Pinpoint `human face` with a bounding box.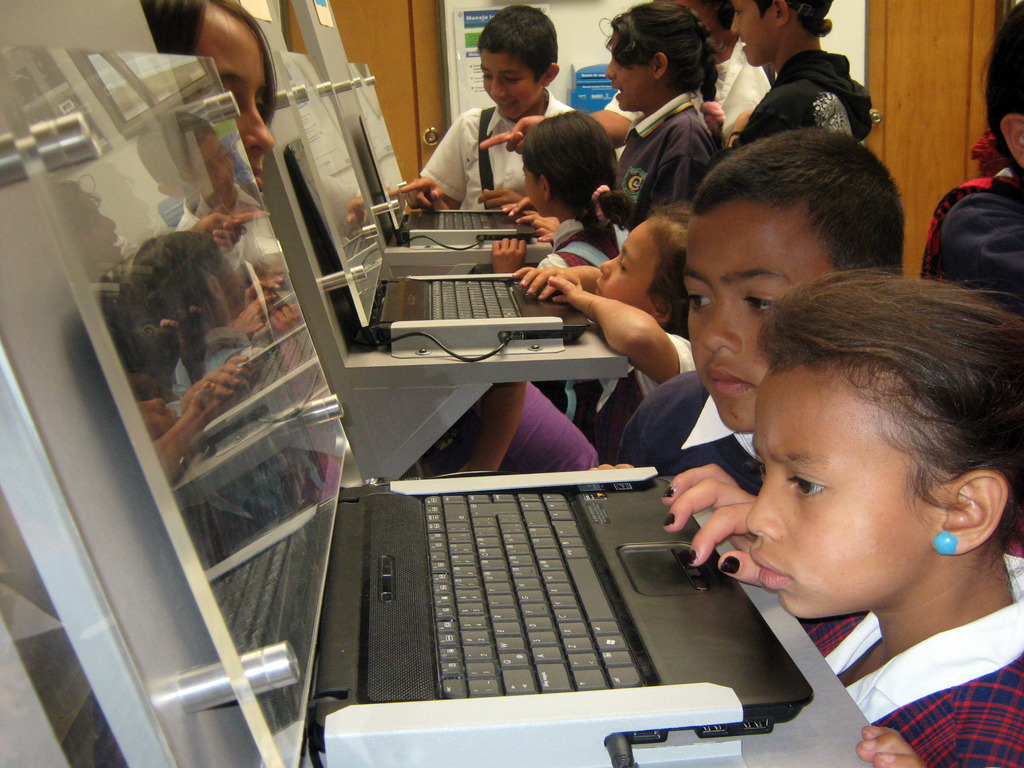
{"x1": 593, "y1": 220, "x2": 659, "y2": 304}.
